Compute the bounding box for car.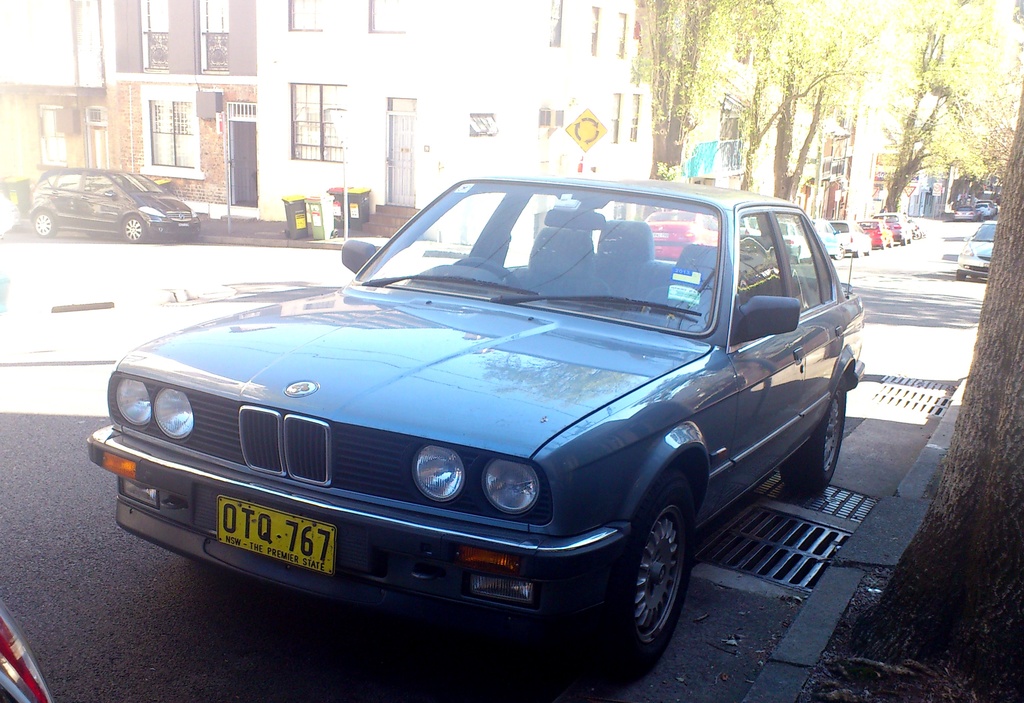
crop(953, 207, 972, 220).
